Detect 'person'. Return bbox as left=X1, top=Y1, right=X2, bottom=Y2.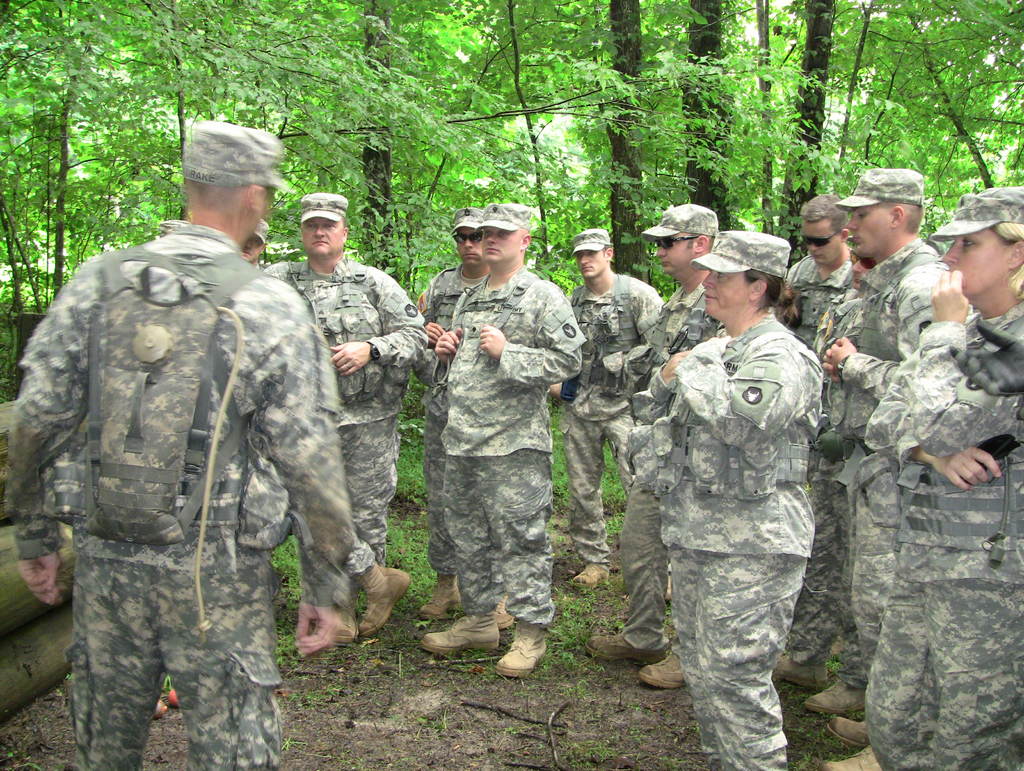
left=222, top=211, right=429, bottom=651.
